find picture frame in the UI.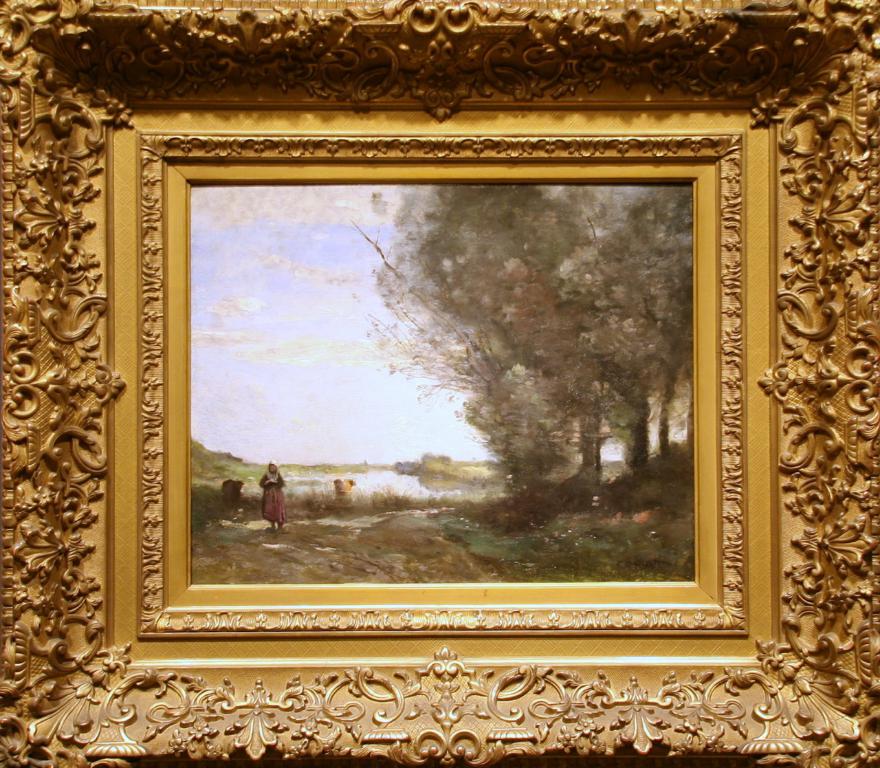
UI element at left=0, top=0, right=879, bottom=767.
